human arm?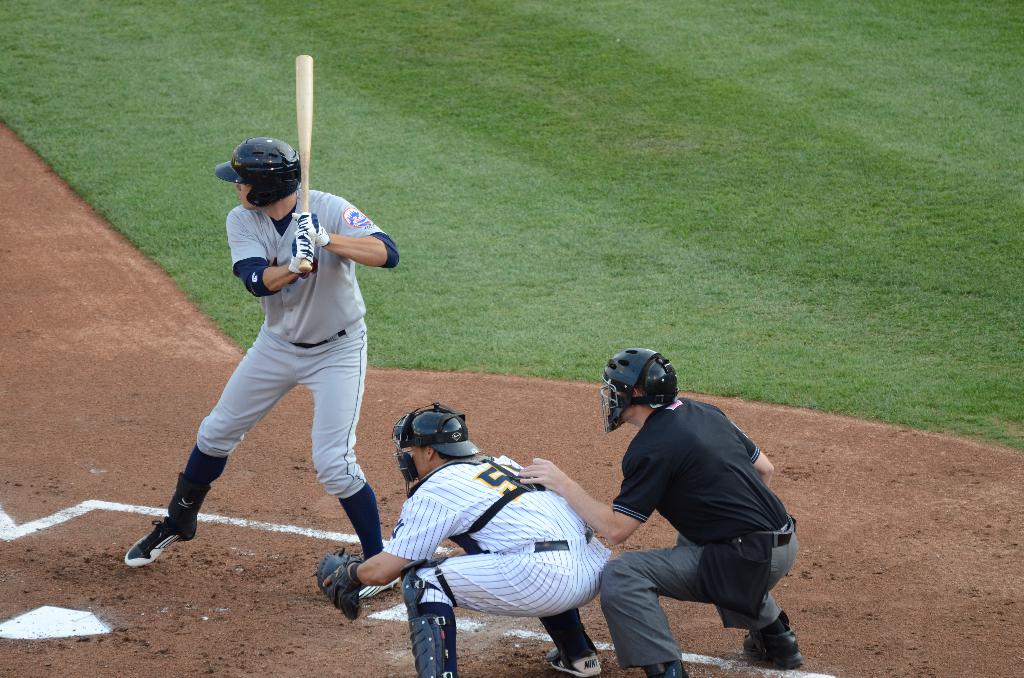
x1=514 y1=429 x2=665 y2=547
